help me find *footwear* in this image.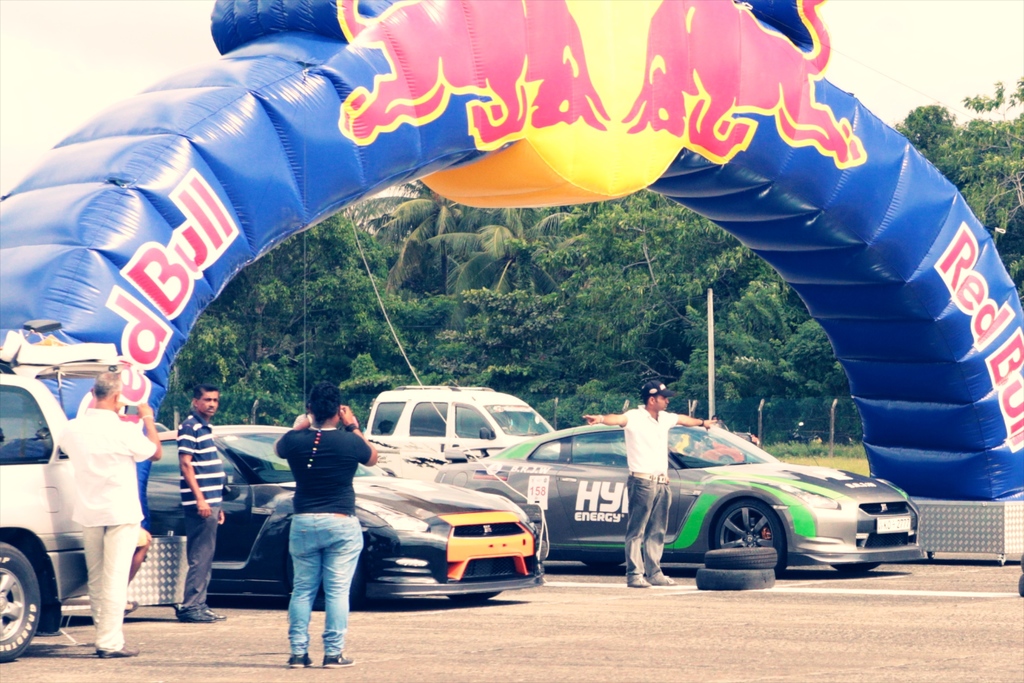
Found it: Rect(171, 604, 216, 623).
